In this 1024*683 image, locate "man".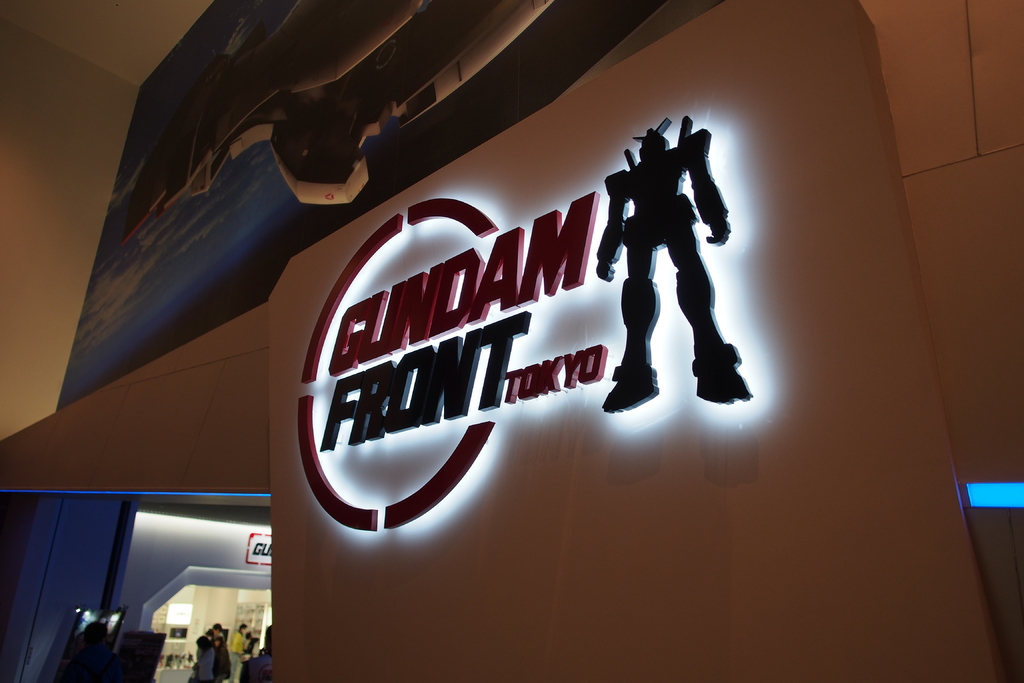
Bounding box: box=[228, 621, 251, 680].
